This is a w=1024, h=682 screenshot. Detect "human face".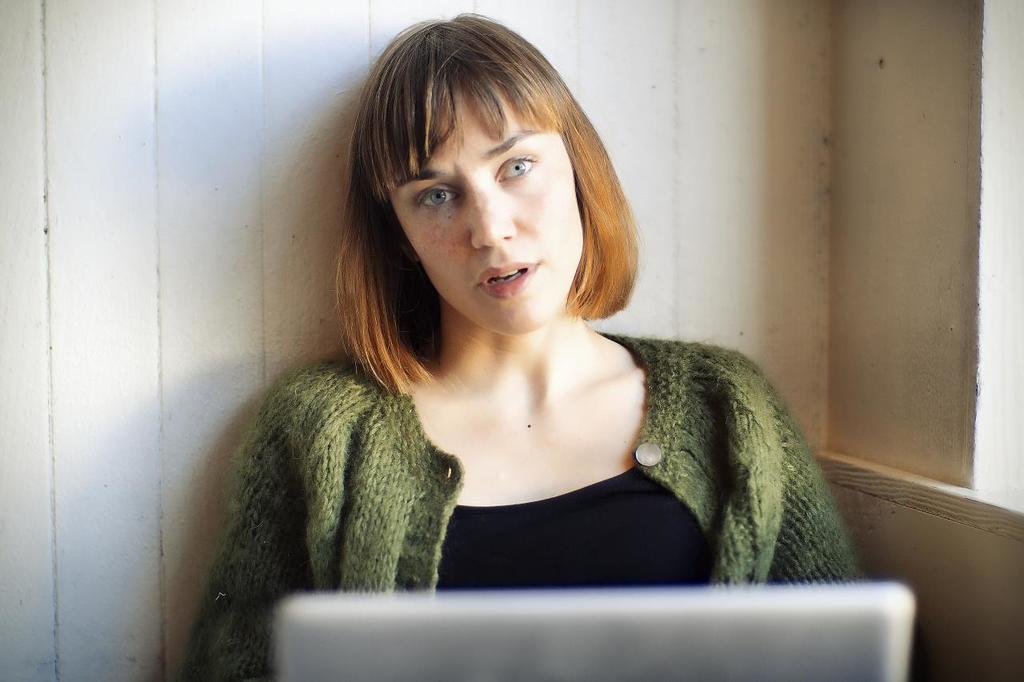
364 78 586 341.
